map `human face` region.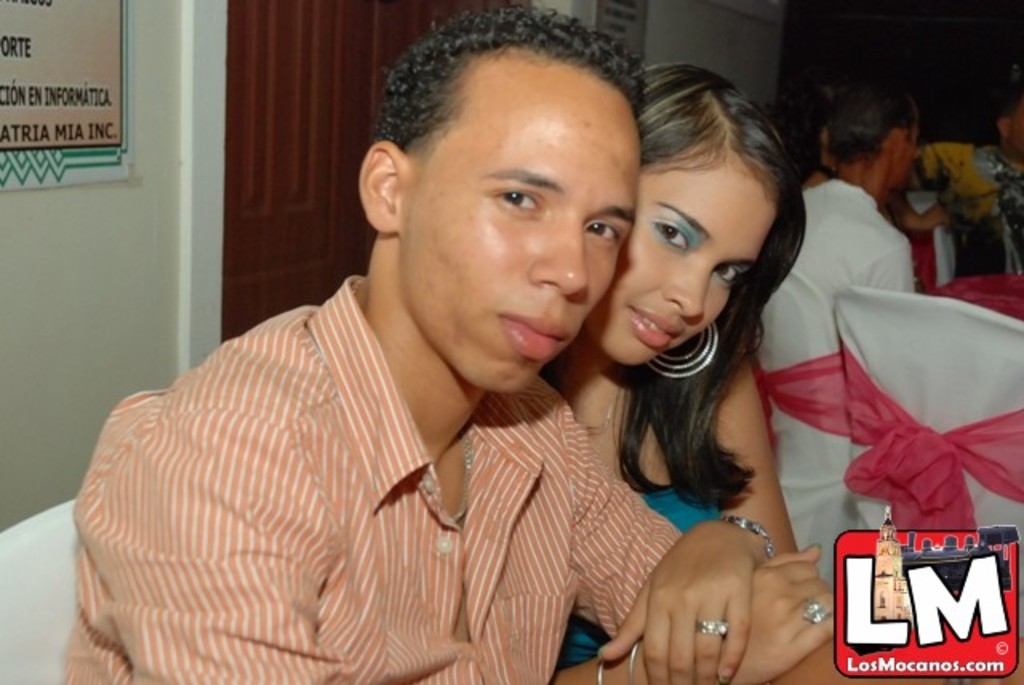
Mapped to Rect(587, 166, 773, 375).
